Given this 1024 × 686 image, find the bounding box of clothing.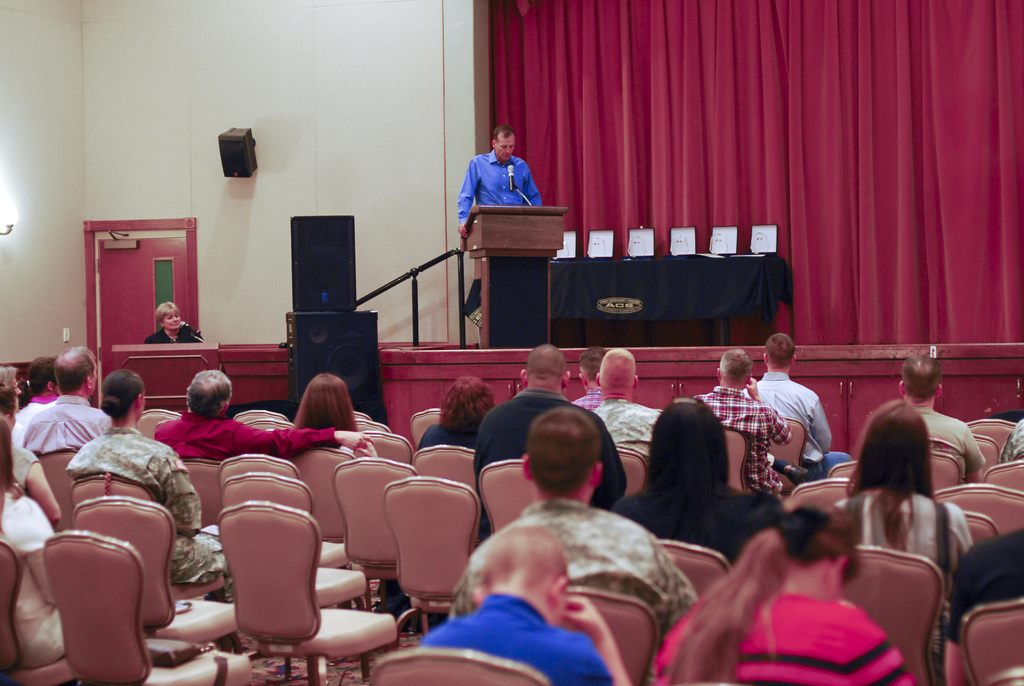
locate(152, 410, 339, 461).
